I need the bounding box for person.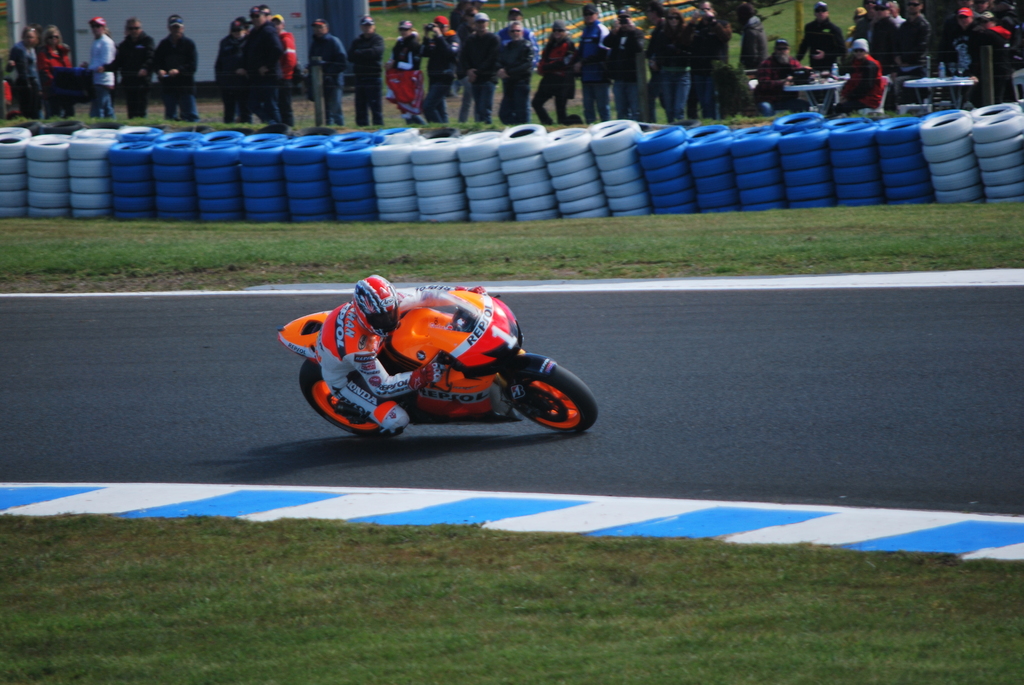
Here it is: <region>579, 1, 618, 127</region>.
